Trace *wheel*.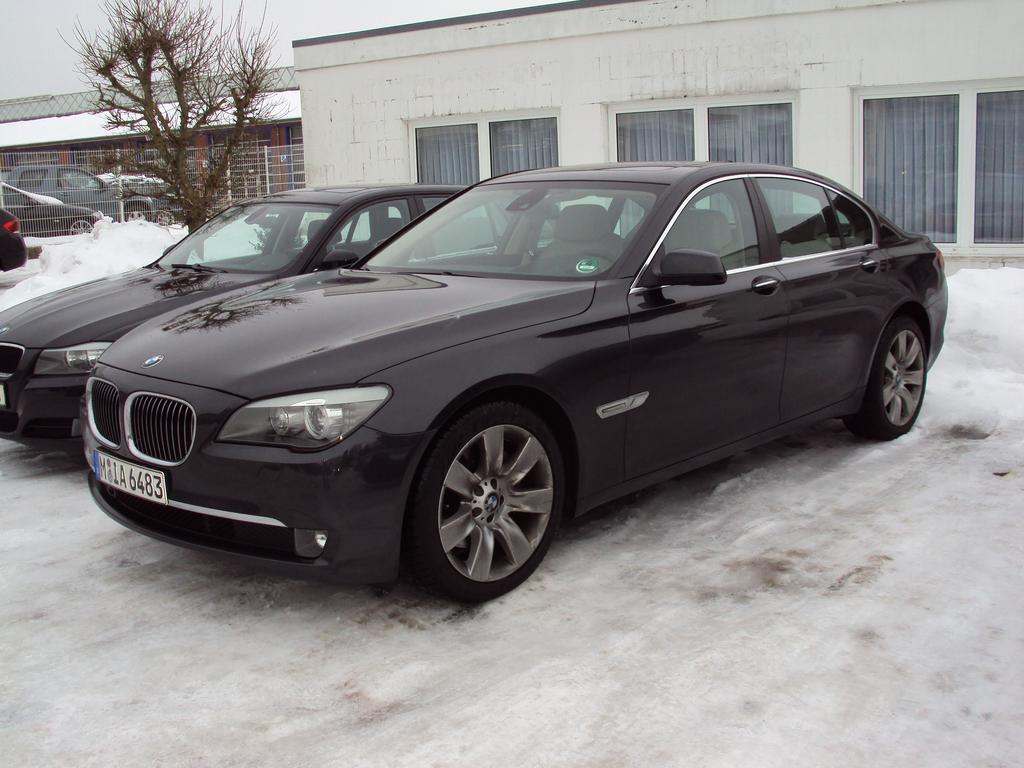
Traced to {"left": 851, "top": 309, "right": 932, "bottom": 437}.
